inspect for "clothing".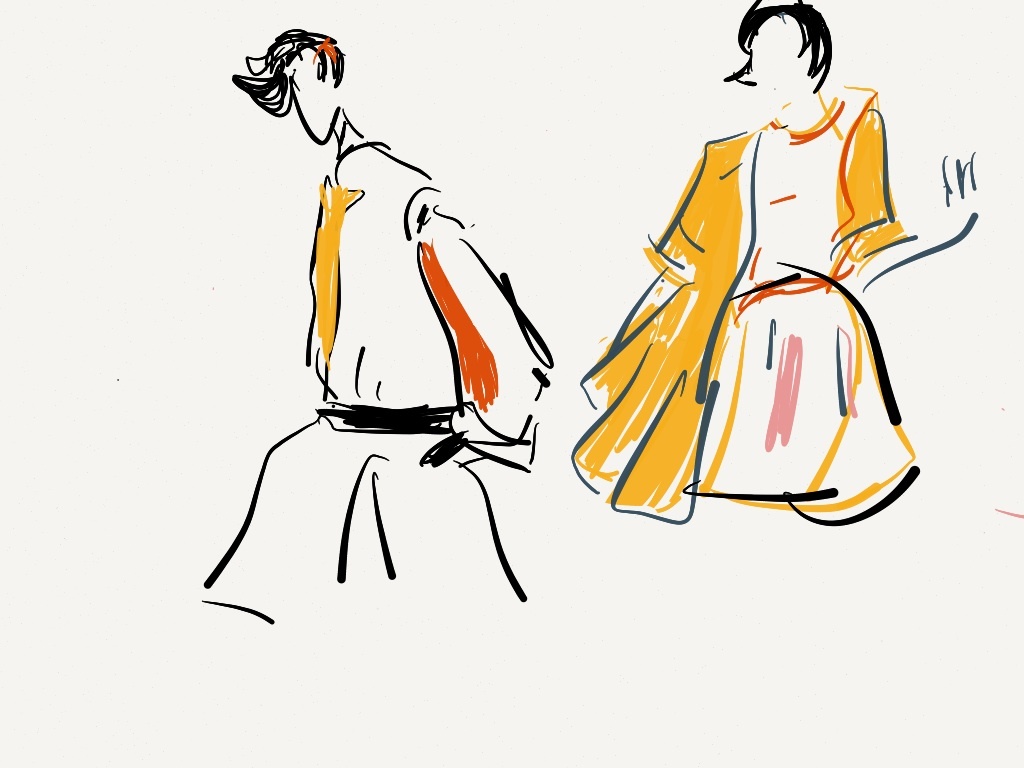
Inspection: box=[196, 137, 556, 628].
